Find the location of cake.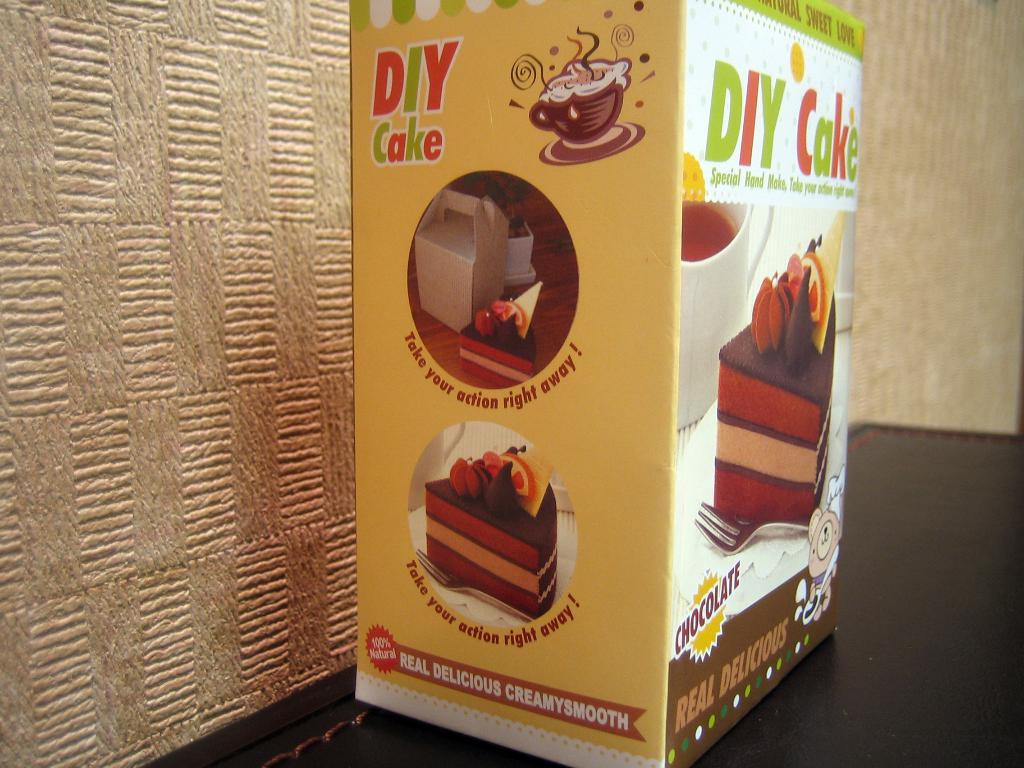
Location: rect(706, 230, 845, 520).
